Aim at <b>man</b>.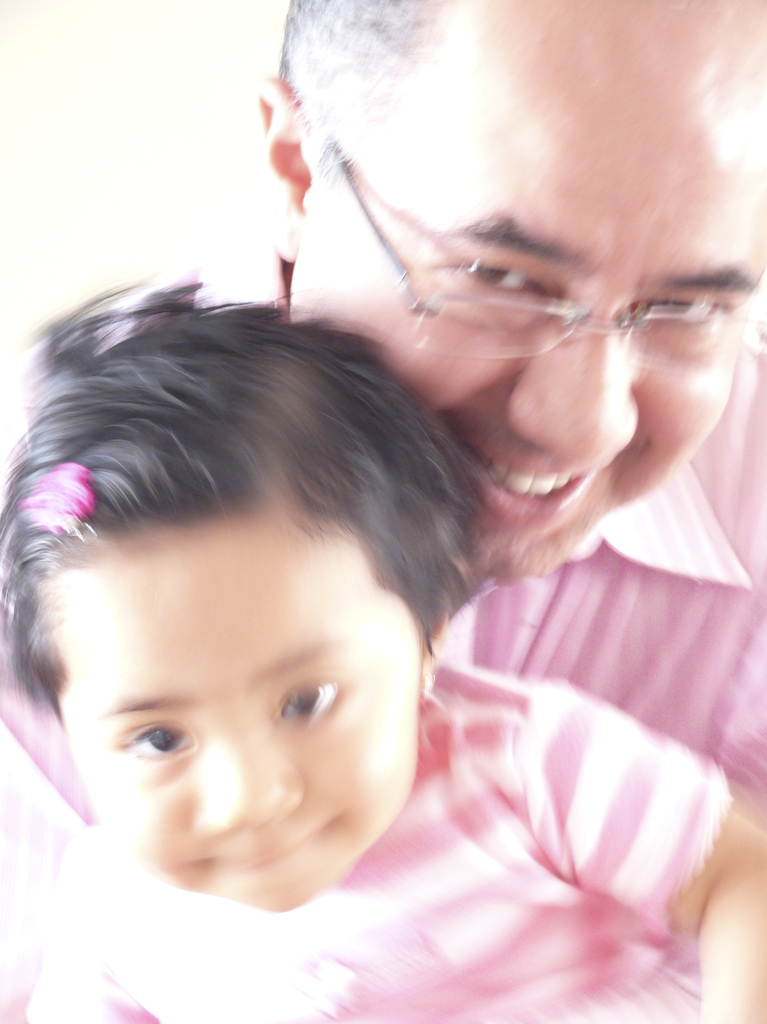
Aimed at crop(166, 85, 766, 986).
